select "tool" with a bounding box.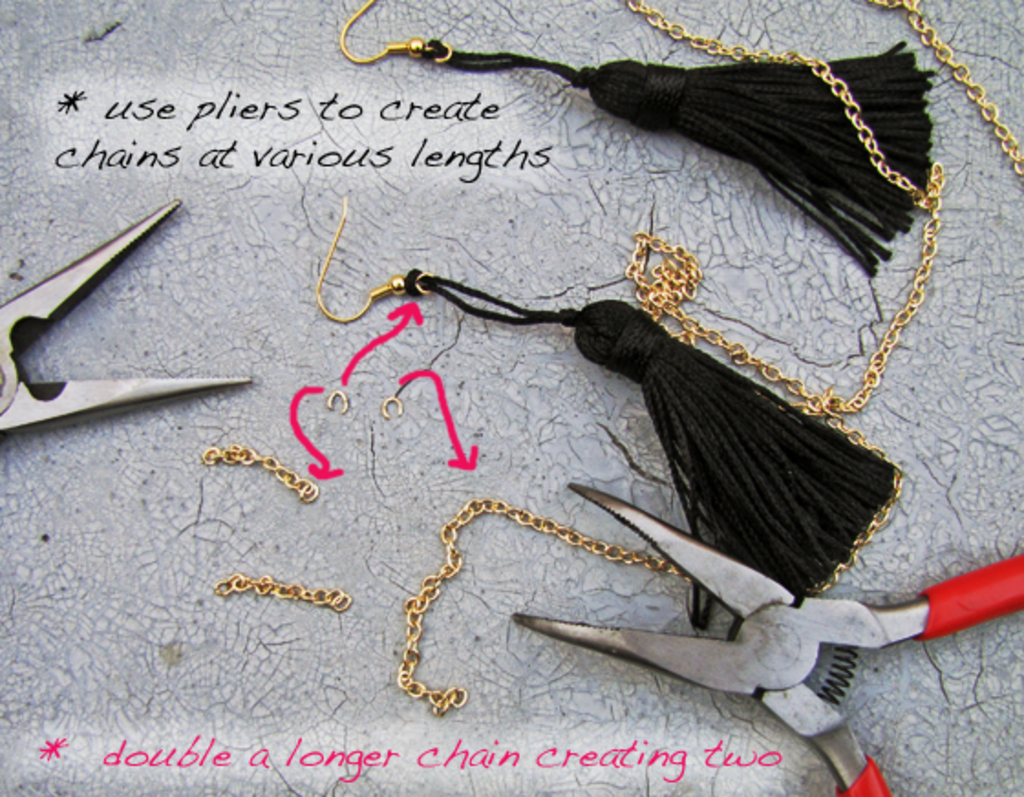
<region>457, 435, 989, 735</region>.
